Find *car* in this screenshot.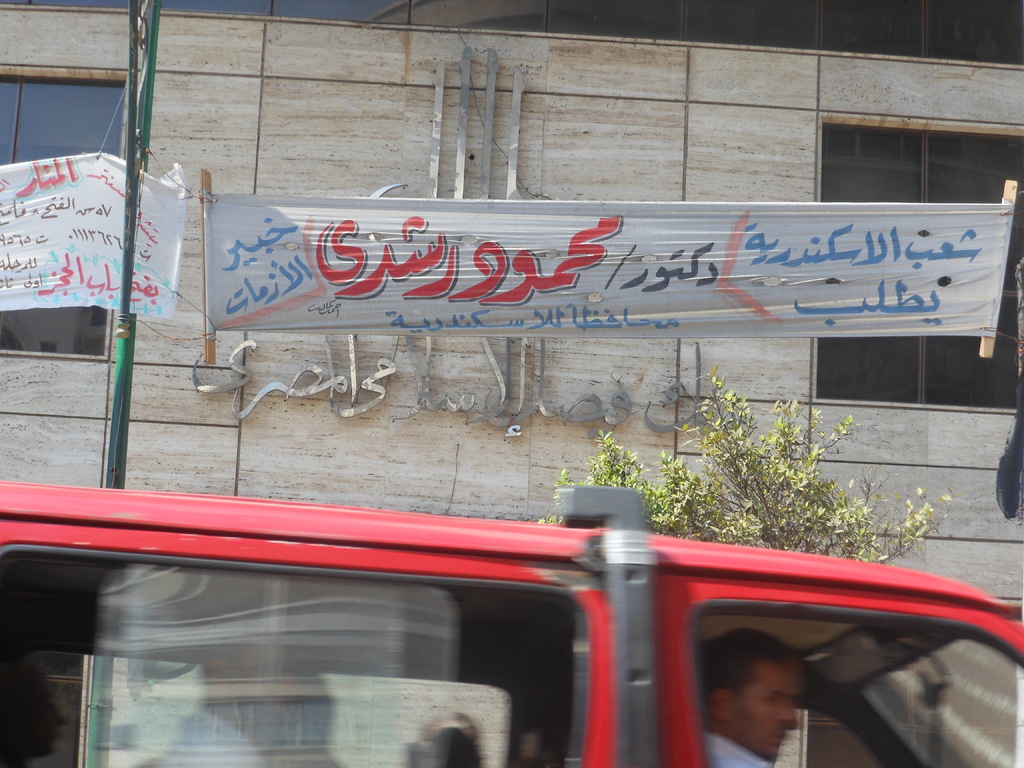
The bounding box for *car* is 0:484:1023:767.
